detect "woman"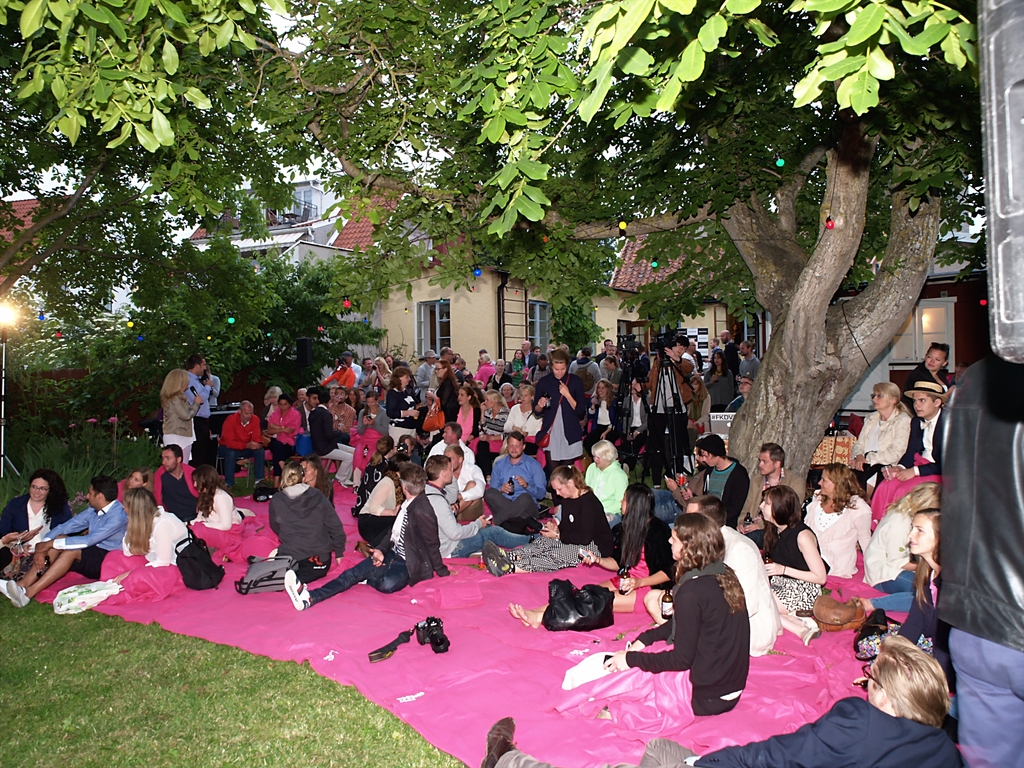
Rect(550, 515, 749, 744)
